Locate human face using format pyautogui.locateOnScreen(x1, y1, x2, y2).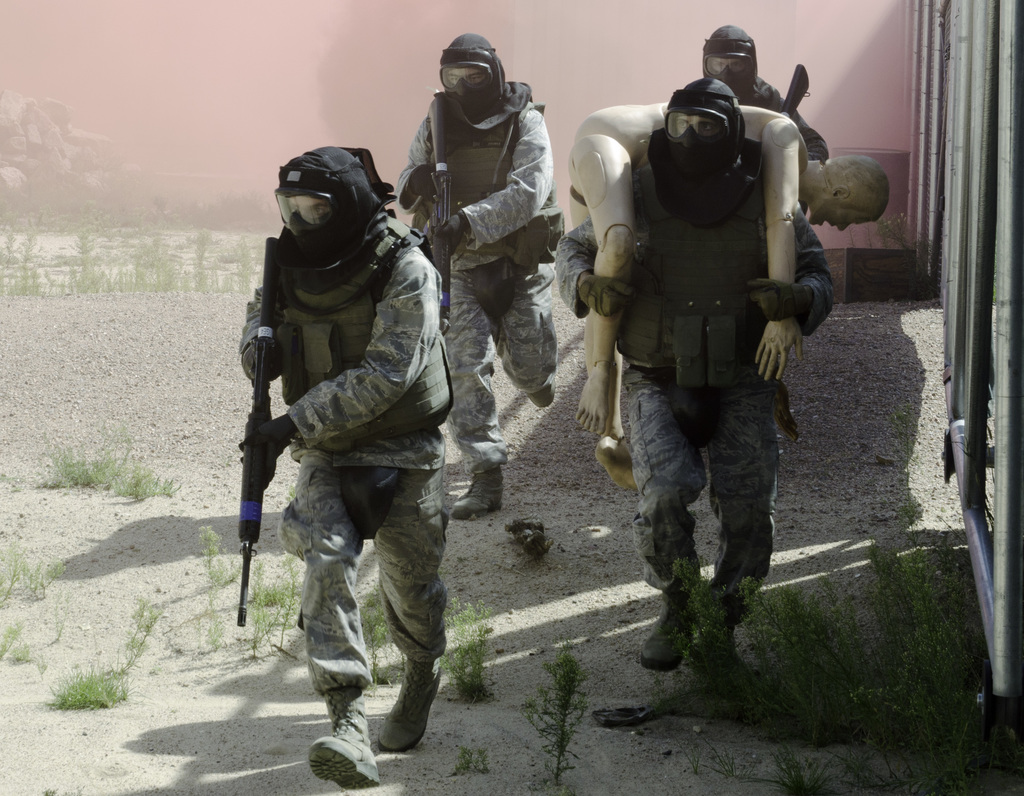
pyautogui.locateOnScreen(284, 195, 328, 219).
